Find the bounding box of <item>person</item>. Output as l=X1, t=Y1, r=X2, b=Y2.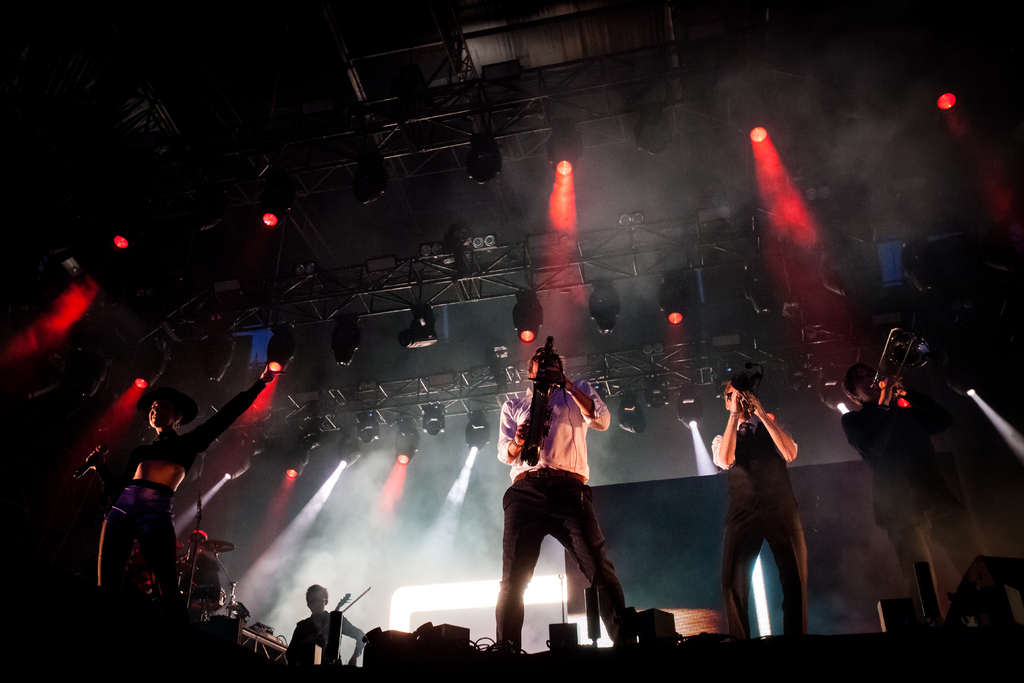
l=840, t=364, r=1014, b=634.
